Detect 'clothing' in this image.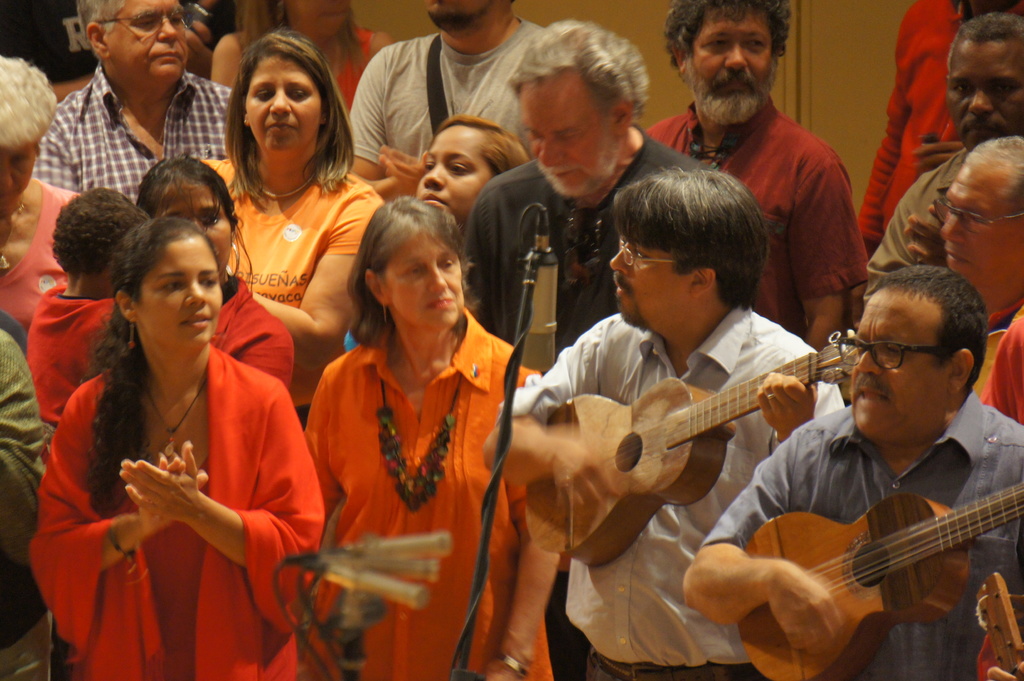
Detection: (x1=25, y1=55, x2=236, y2=200).
